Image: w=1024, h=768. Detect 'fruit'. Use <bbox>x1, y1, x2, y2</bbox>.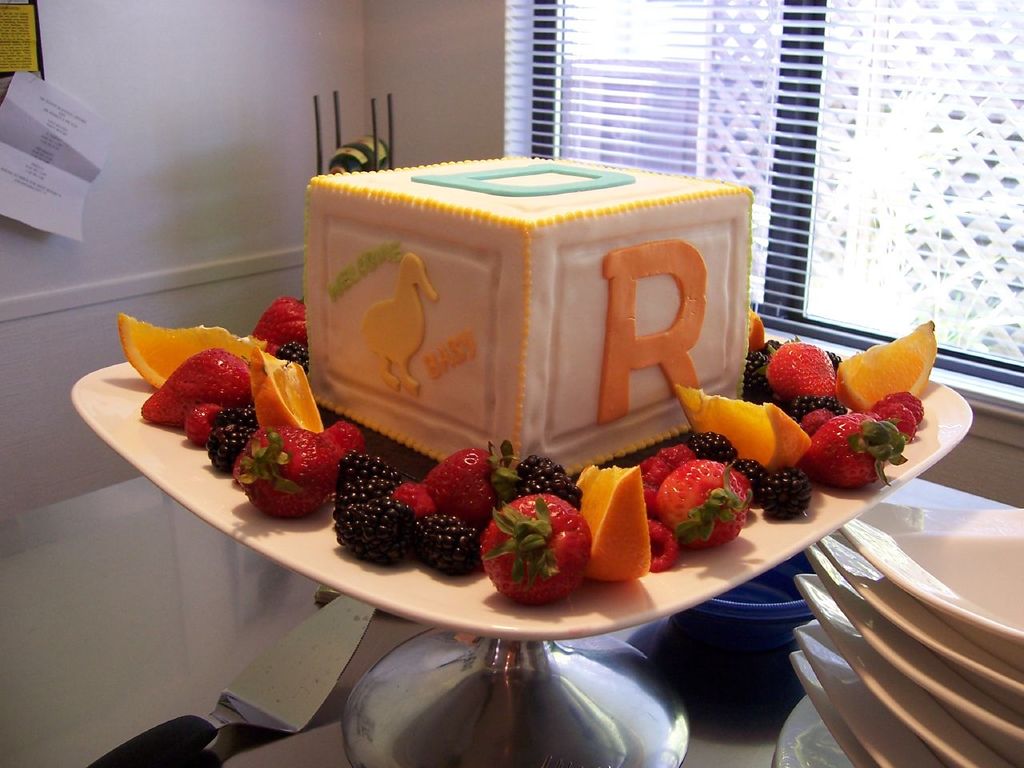
<bbox>646, 466, 752, 555</bbox>.
